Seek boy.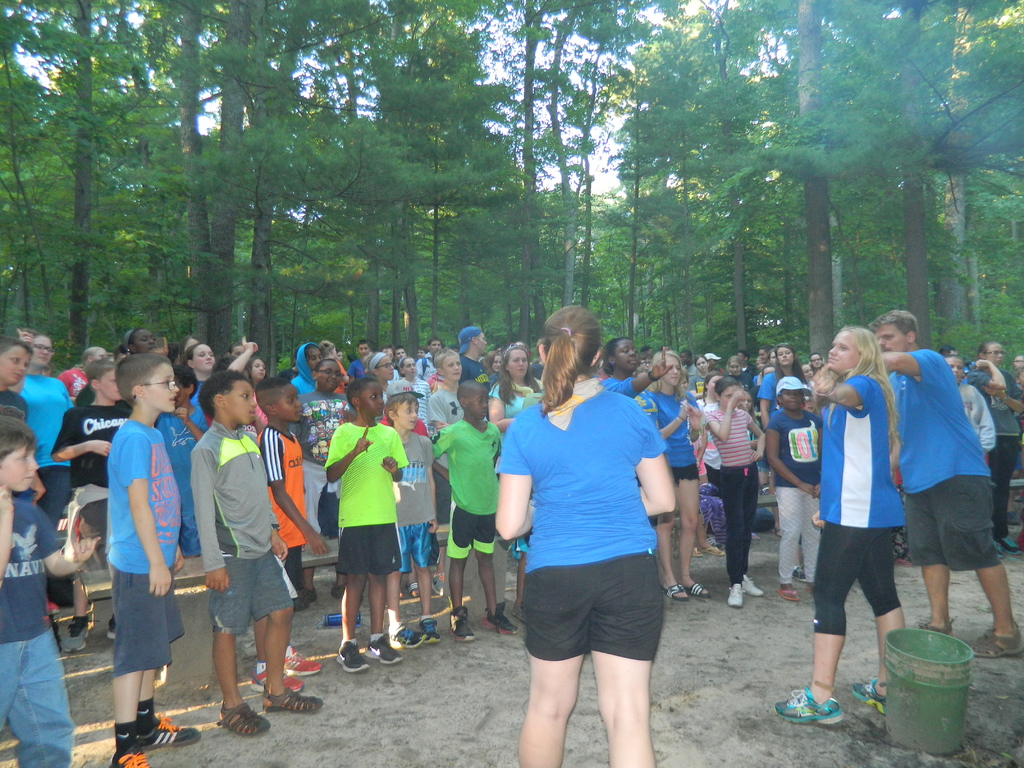
box=[54, 362, 138, 650].
